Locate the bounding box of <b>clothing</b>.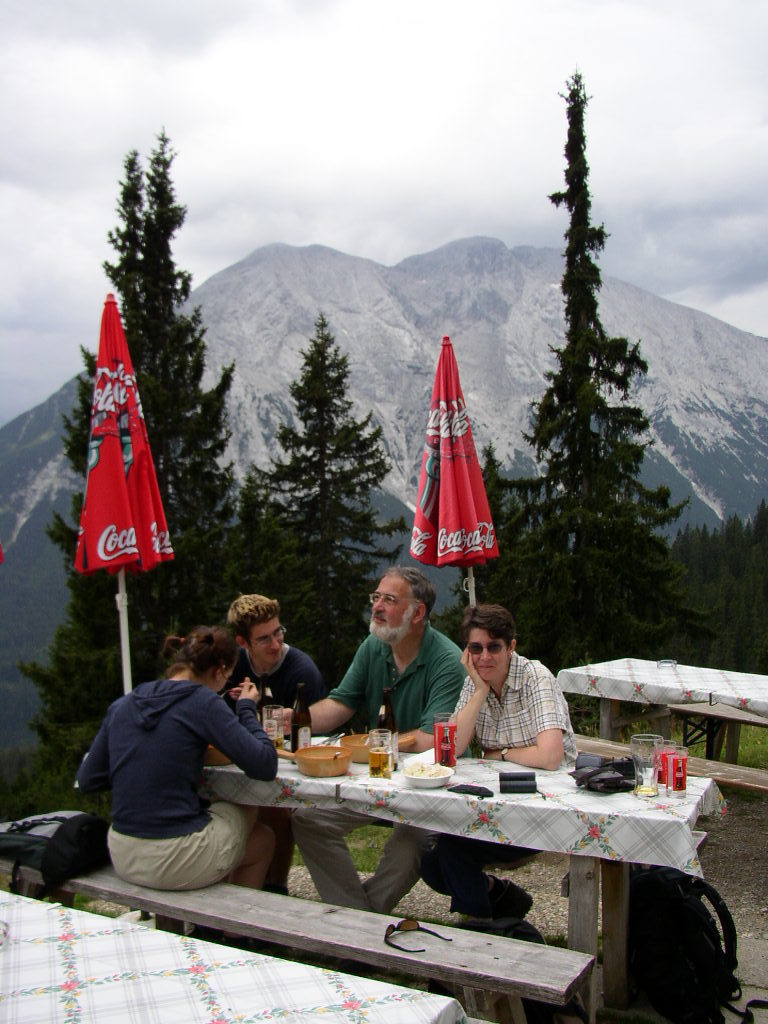
Bounding box: (left=410, top=648, right=577, bottom=923).
